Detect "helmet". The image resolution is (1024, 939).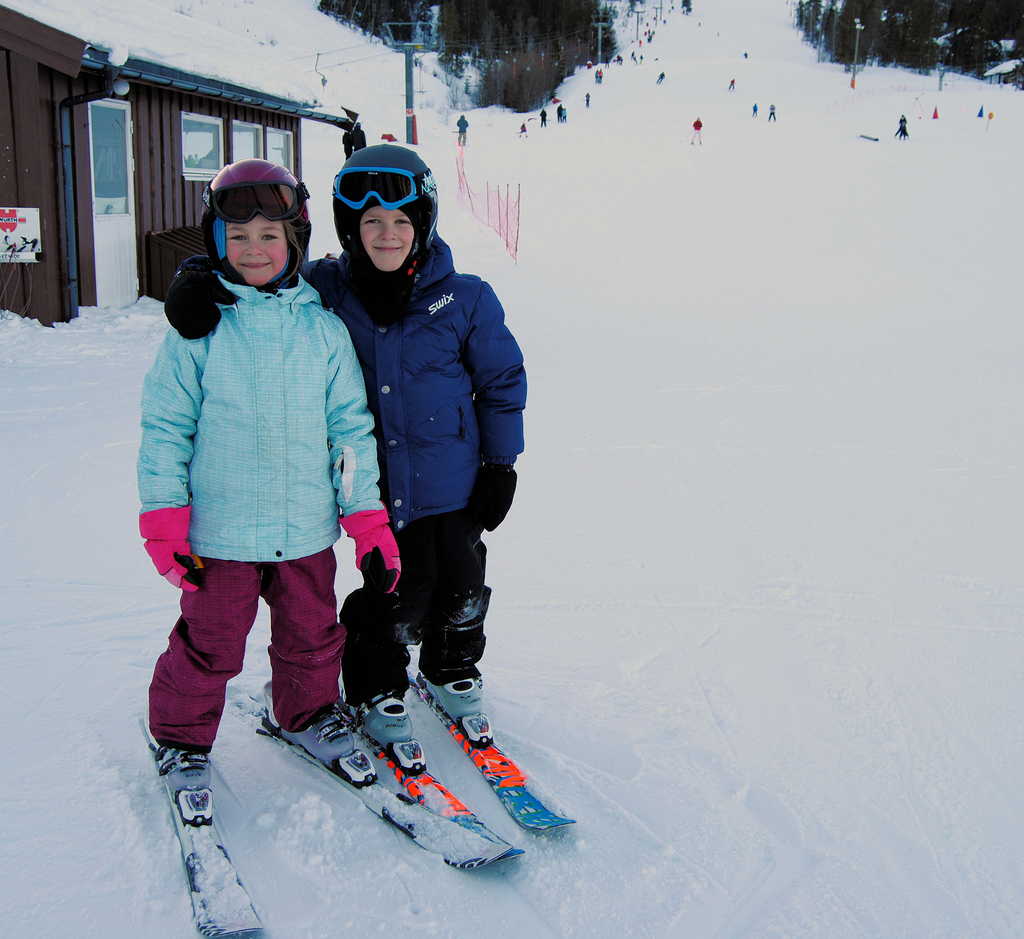
329 143 443 285.
